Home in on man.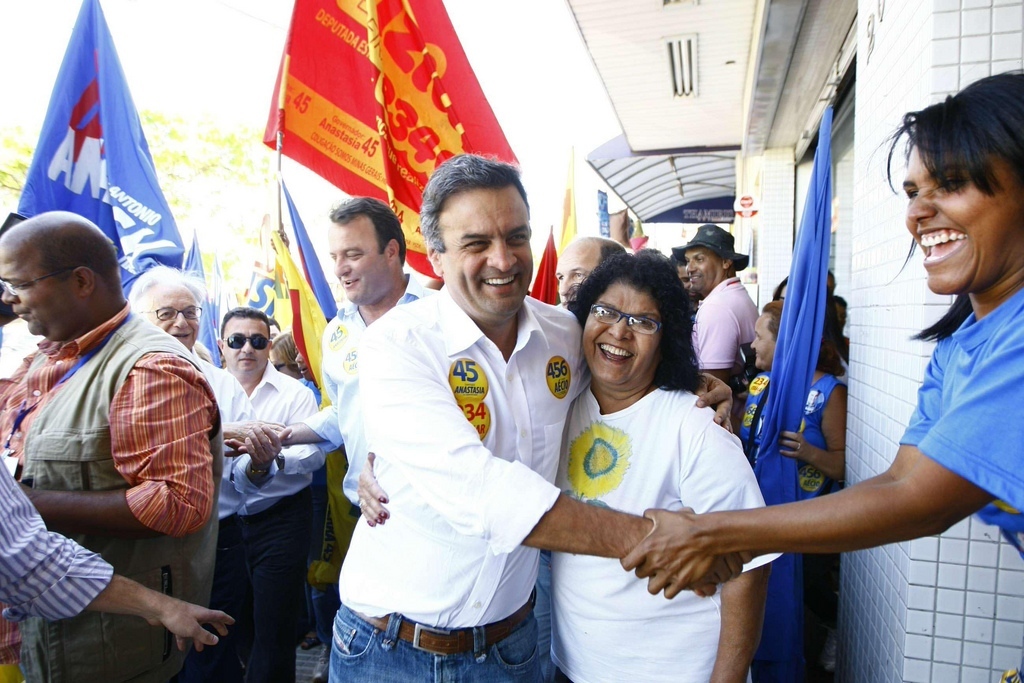
Homed in at (279, 196, 440, 501).
